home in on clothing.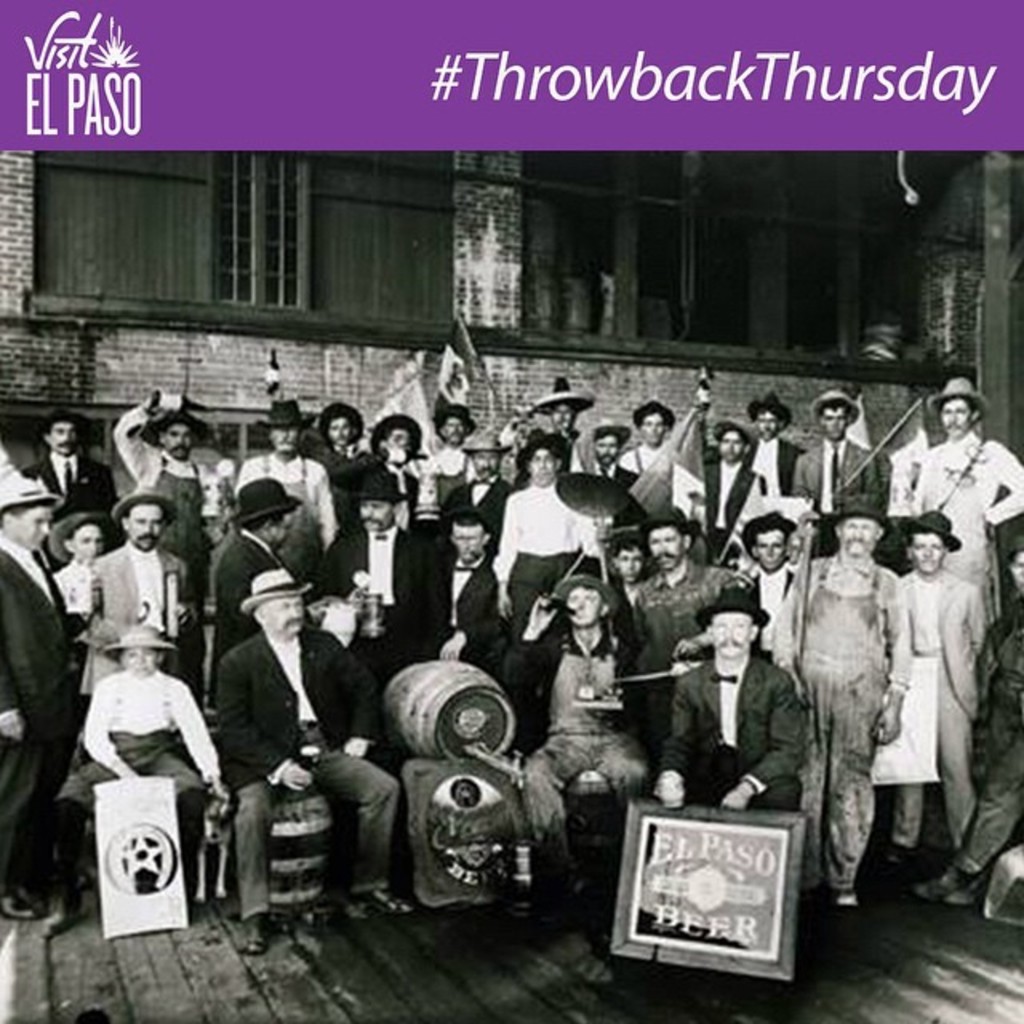
Homed in at <box>634,554,749,658</box>.
